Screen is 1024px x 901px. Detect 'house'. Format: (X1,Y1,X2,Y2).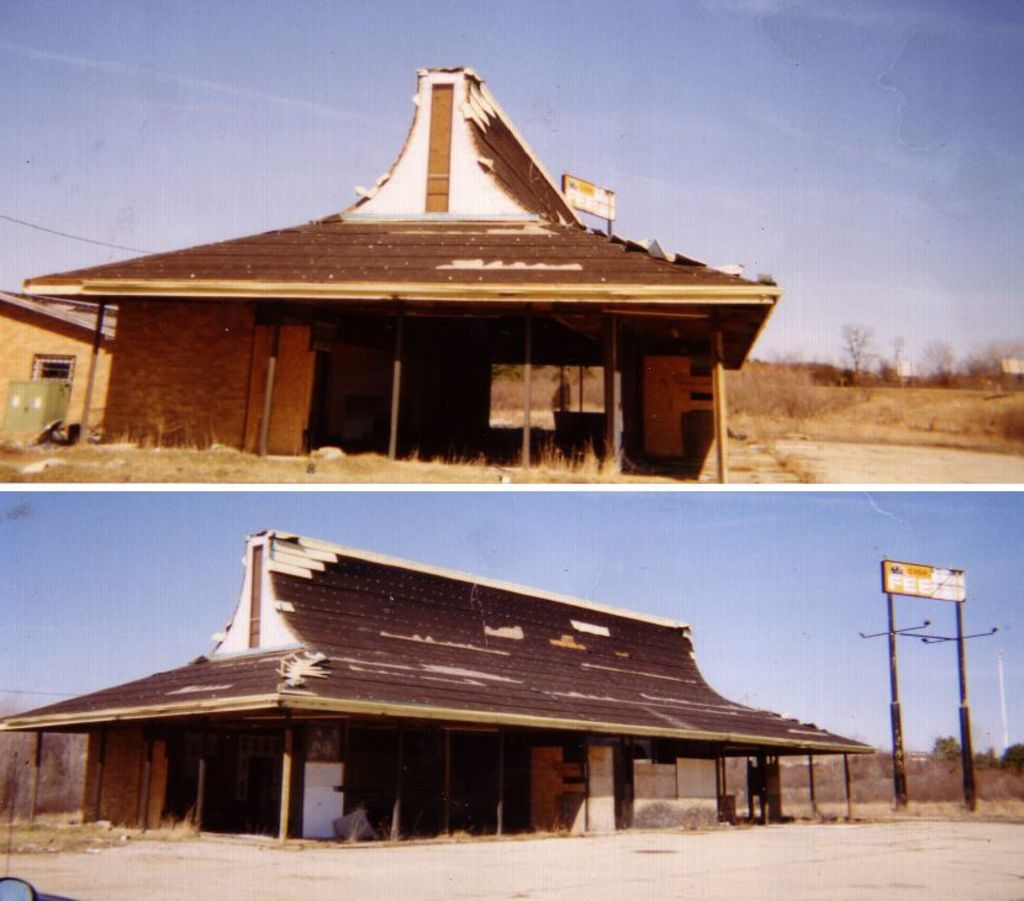
(27,70,771,479).
